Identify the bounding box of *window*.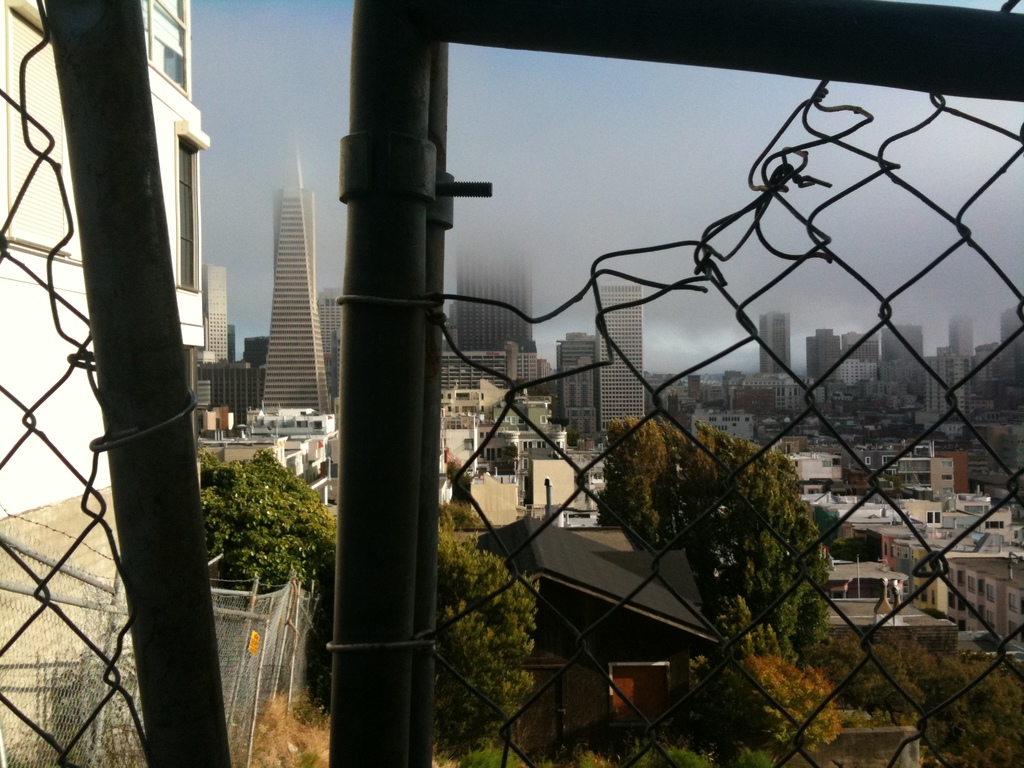
{"x1": 986, "y1": 519, "x2": 1002, "y2": 529}.
